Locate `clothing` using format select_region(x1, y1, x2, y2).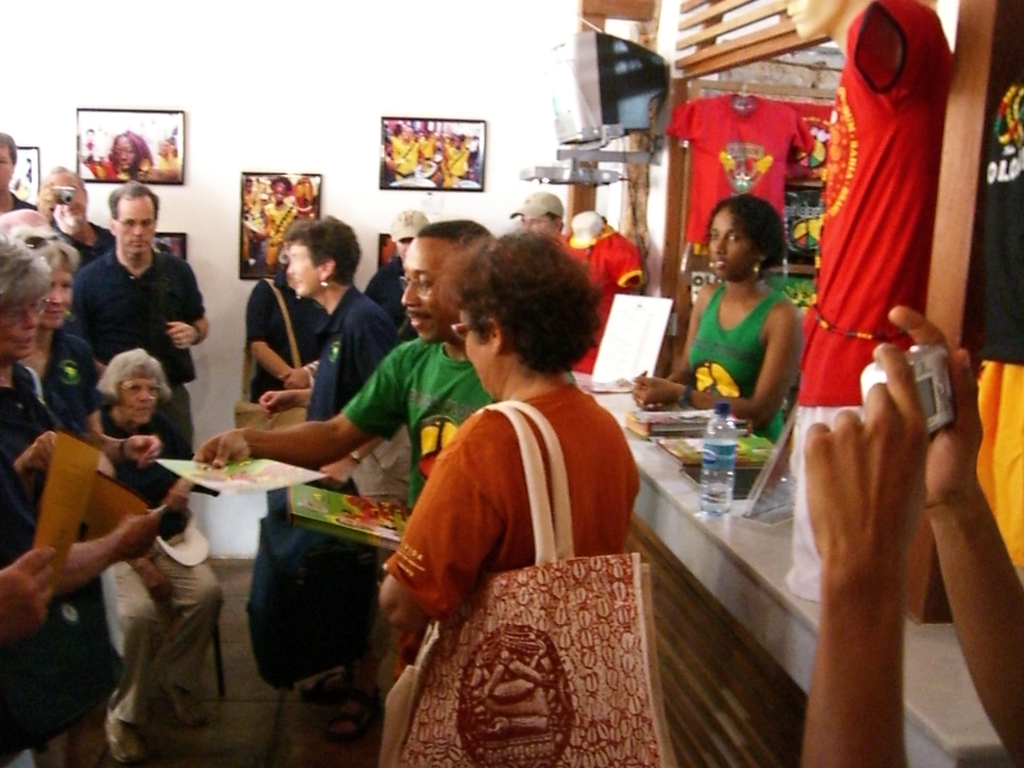
select_region(152, 154, 180, 177).
